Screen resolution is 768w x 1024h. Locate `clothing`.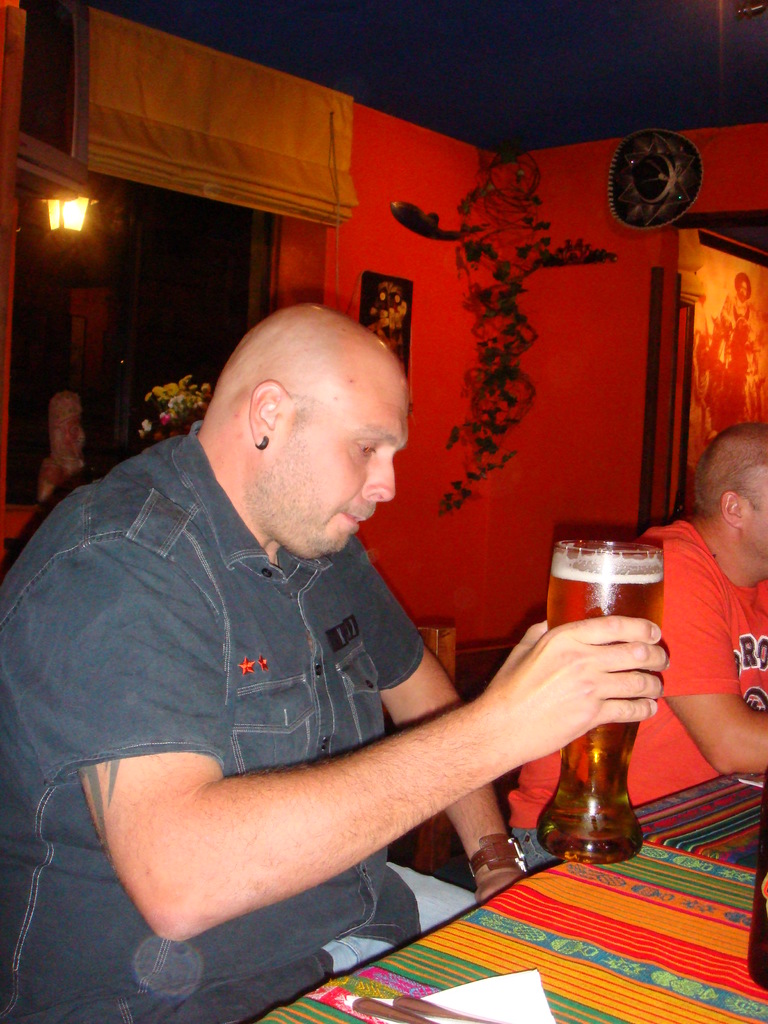
[506, 509, 767, 876].
